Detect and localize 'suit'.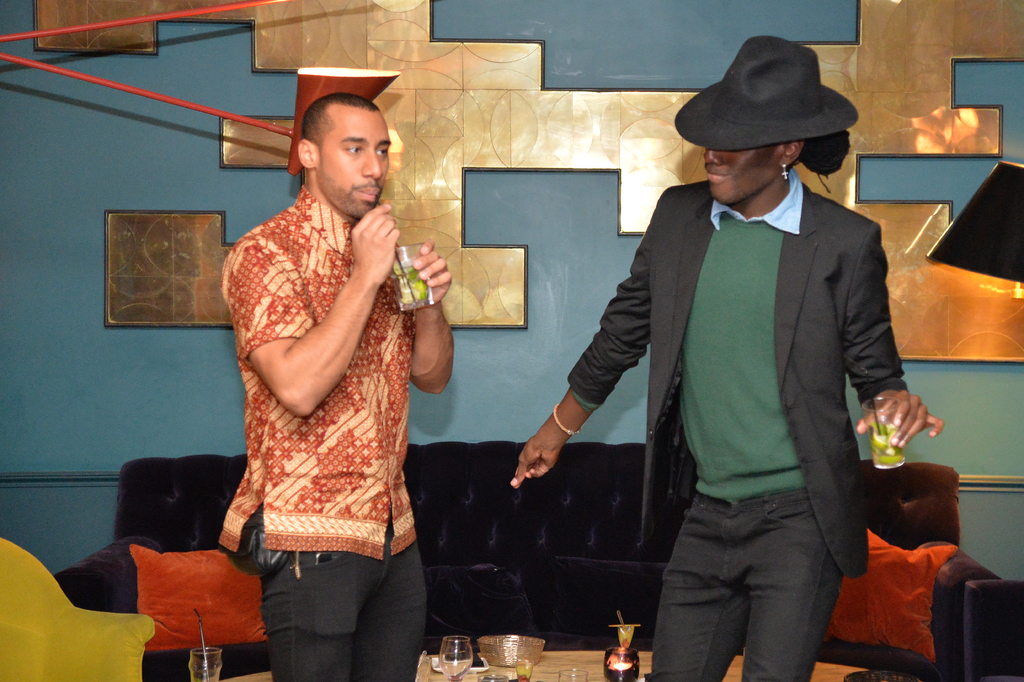
Localized at [x1=607, y1=88, x2=911, y2=667].
